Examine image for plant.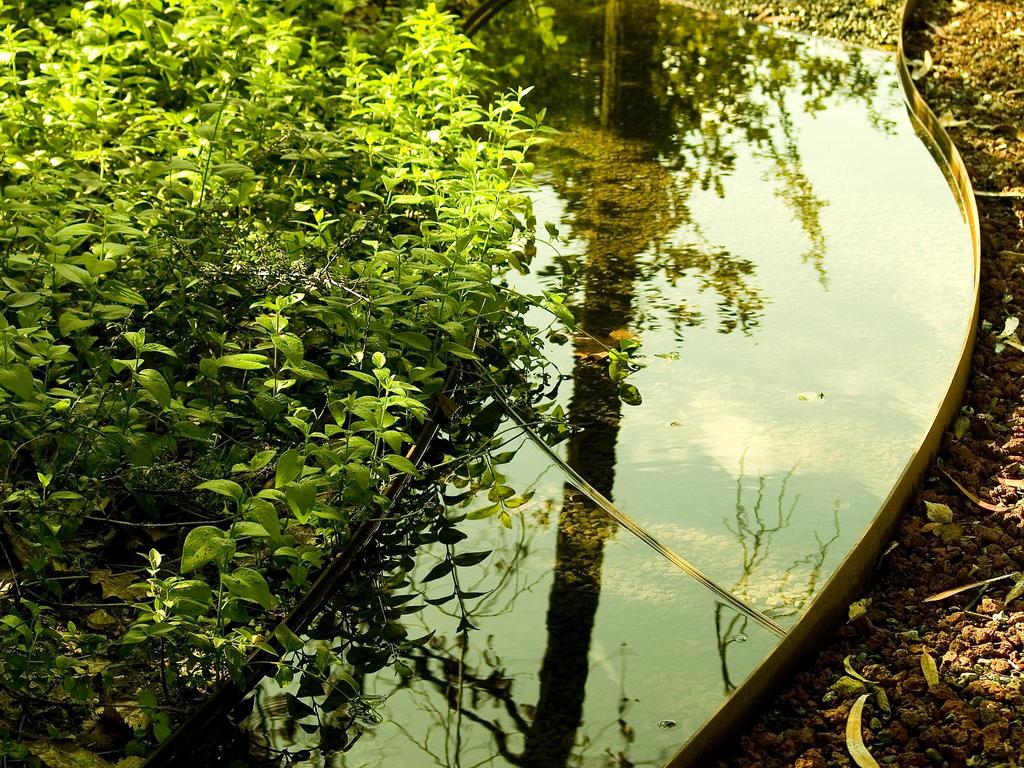
Examination result: box=[907, 43, 936, 95].
